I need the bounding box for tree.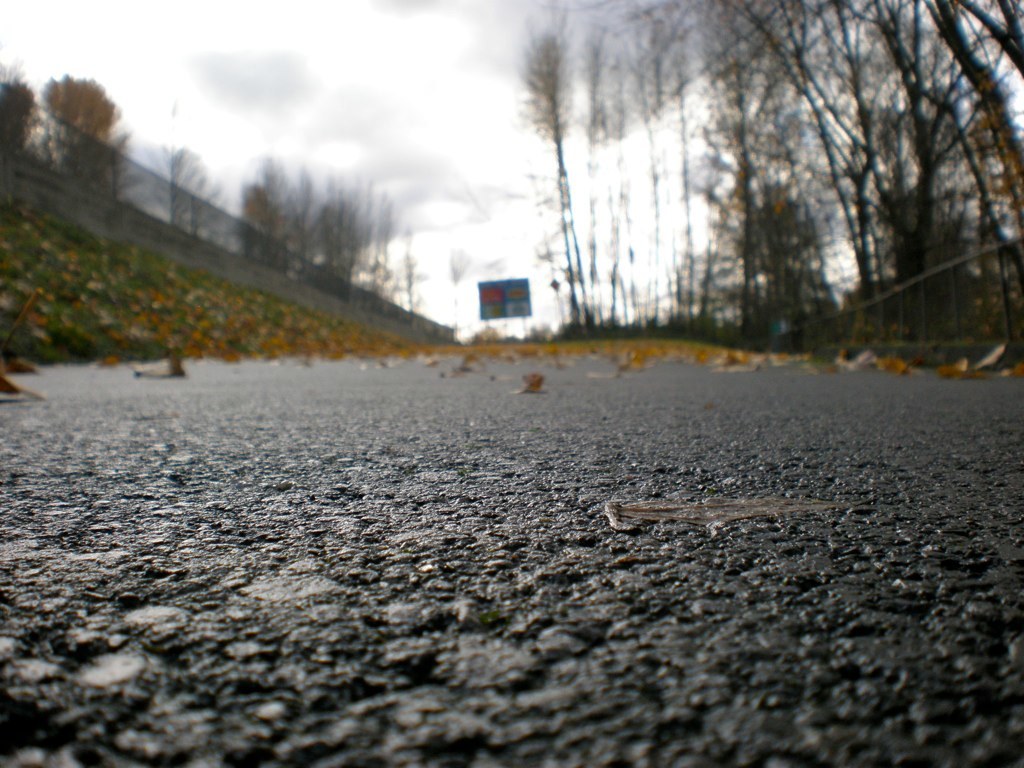
Here it is: [left=148, top=140, right=202, bottom=222].
